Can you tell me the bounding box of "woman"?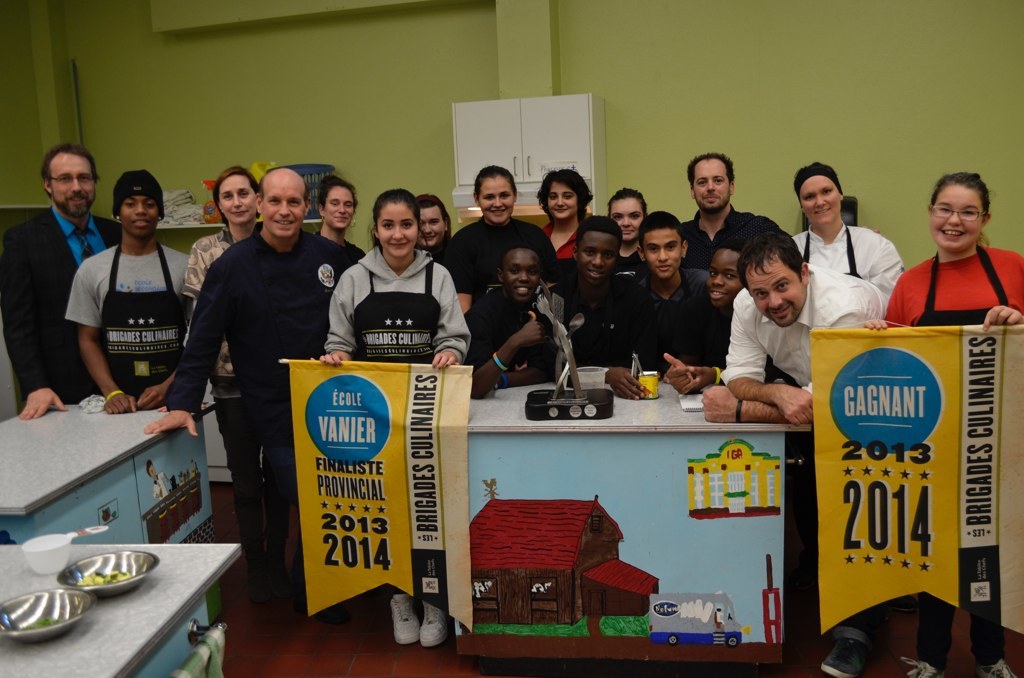
box(535, 166, 593, 262).
